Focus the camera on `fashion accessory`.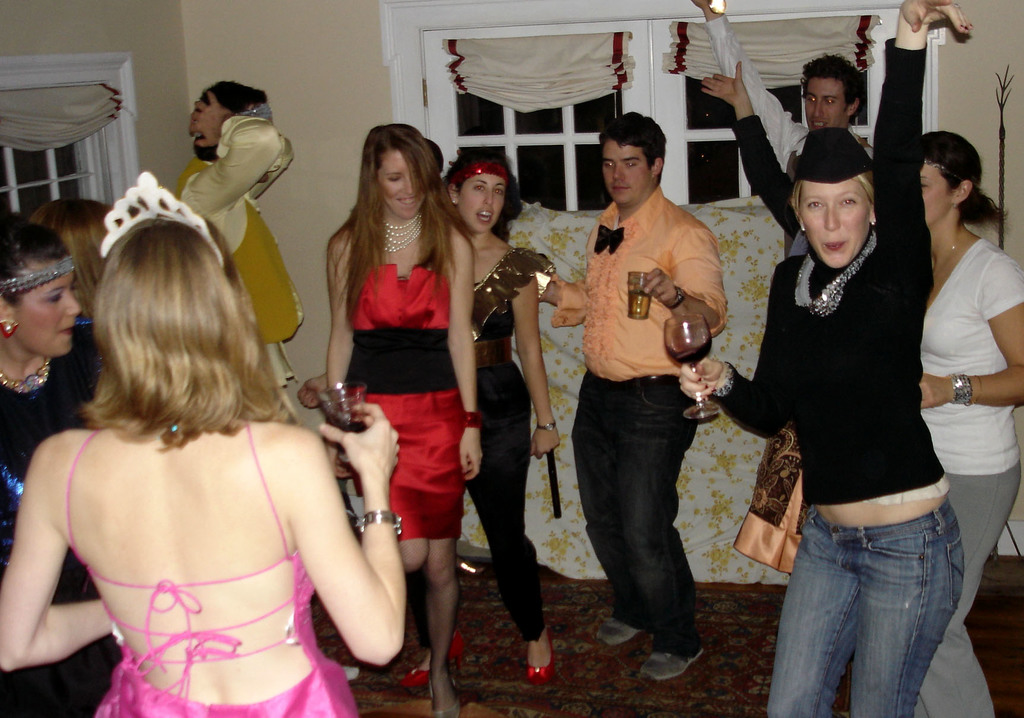
Focus region: 460, 413, 481, 434.
